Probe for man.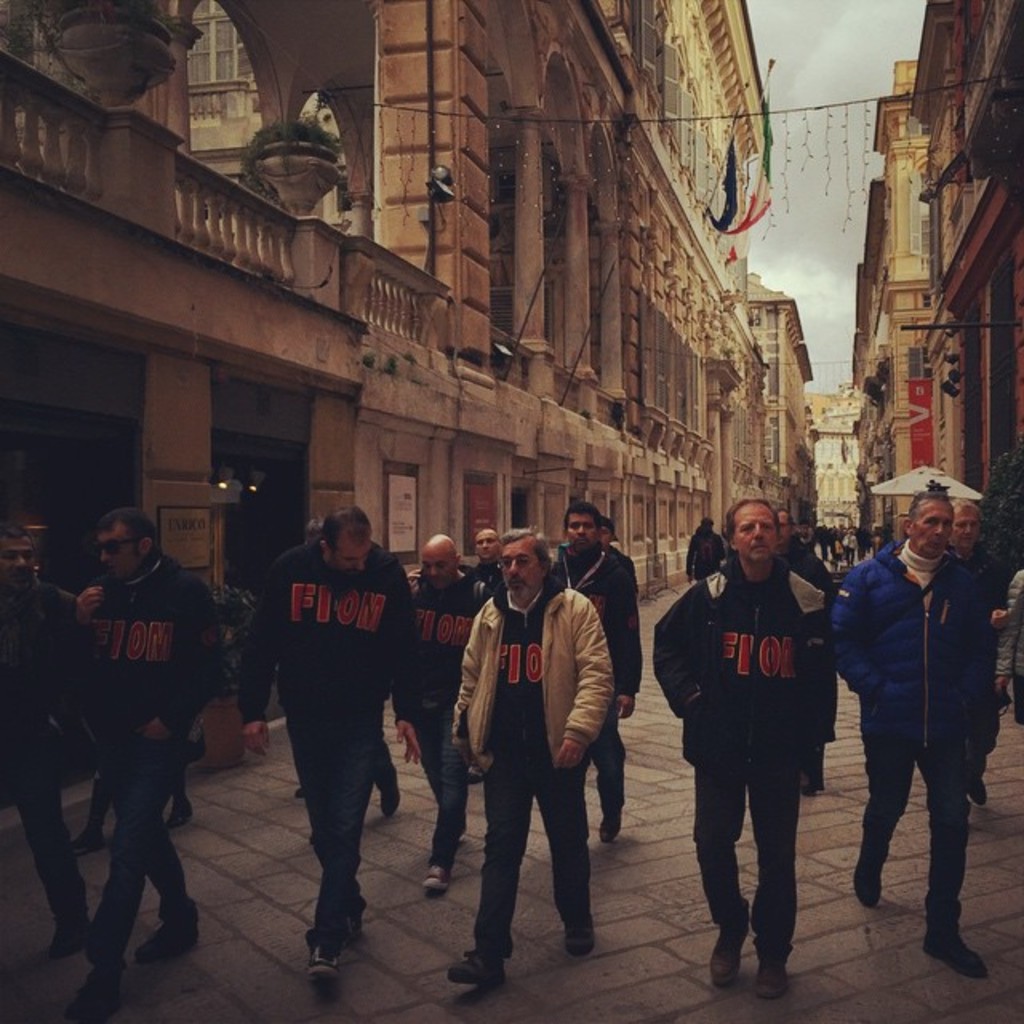
Probe result: pyautogui.locateOnScreen(240, 510, 422, 979).
